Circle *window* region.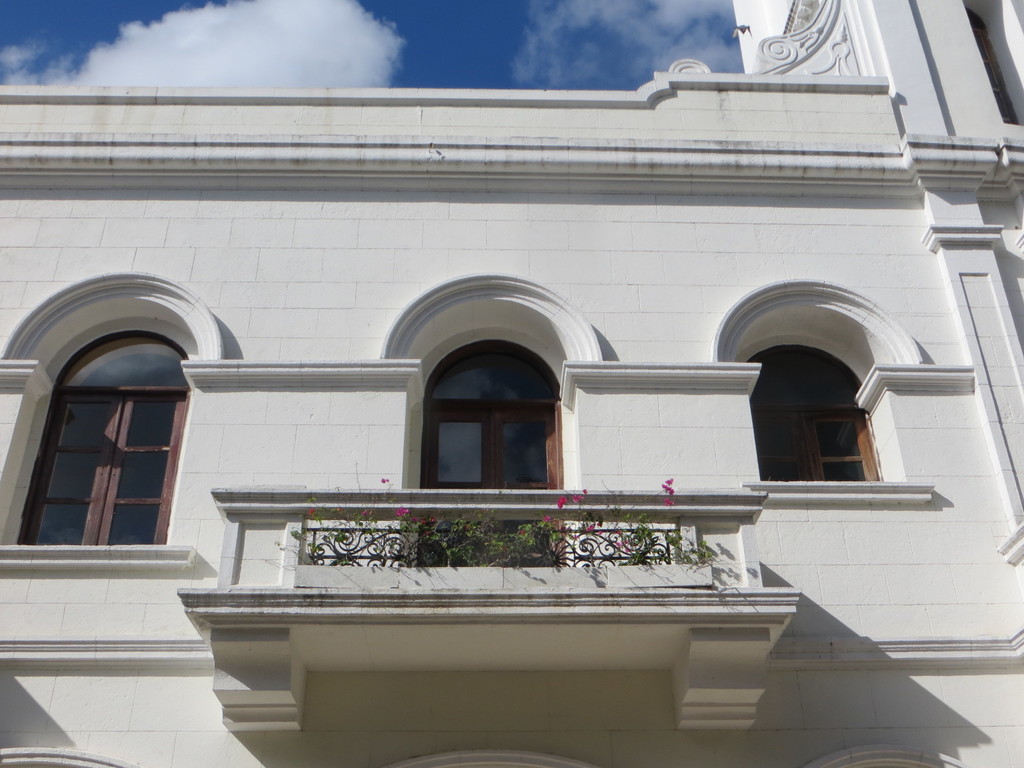
Region: box(731, 335, 936, 491).
